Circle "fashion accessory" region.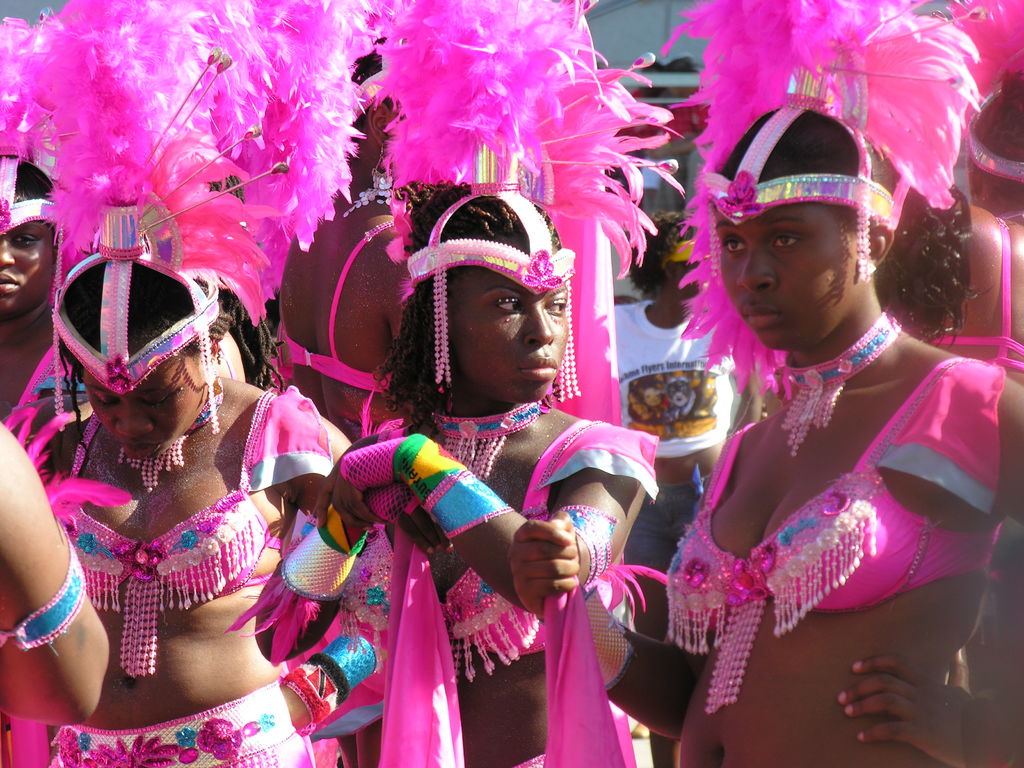
Region: crop(384, 539, 468, 767).
